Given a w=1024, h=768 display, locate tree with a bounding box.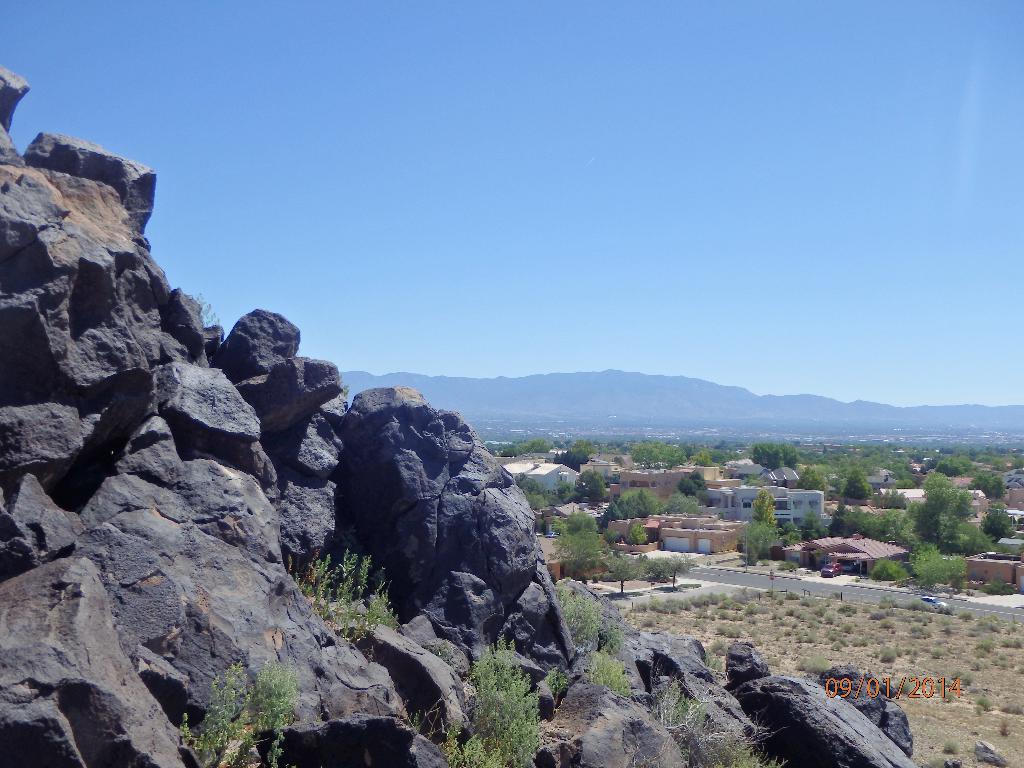
Located: [left=634, top=440, right=668, bottom=478].
